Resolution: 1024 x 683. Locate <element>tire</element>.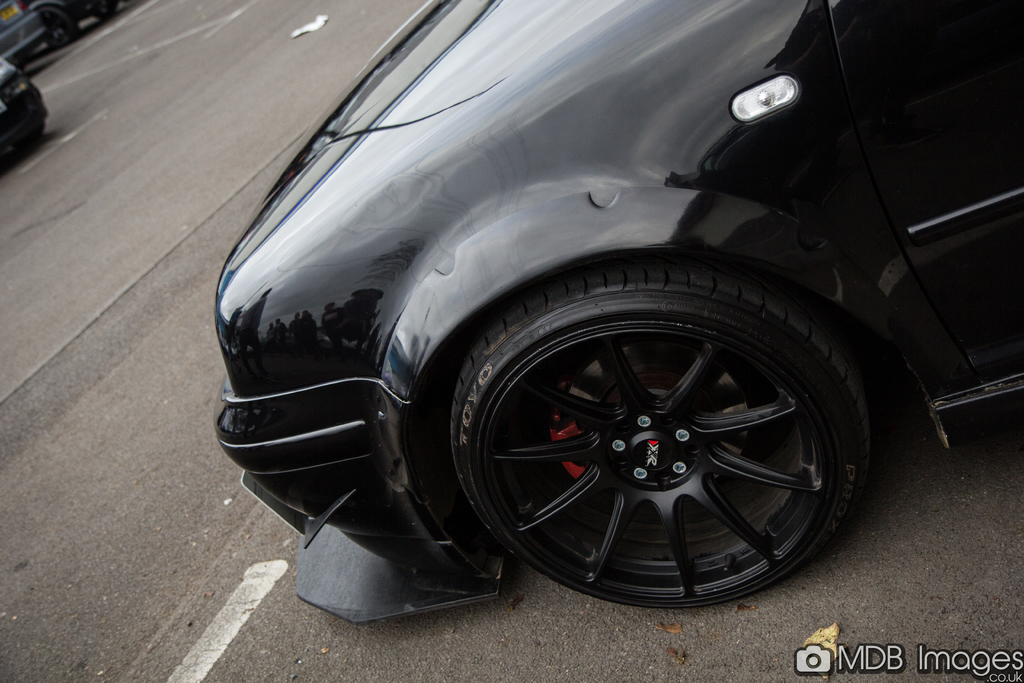
38 10 79 45.
